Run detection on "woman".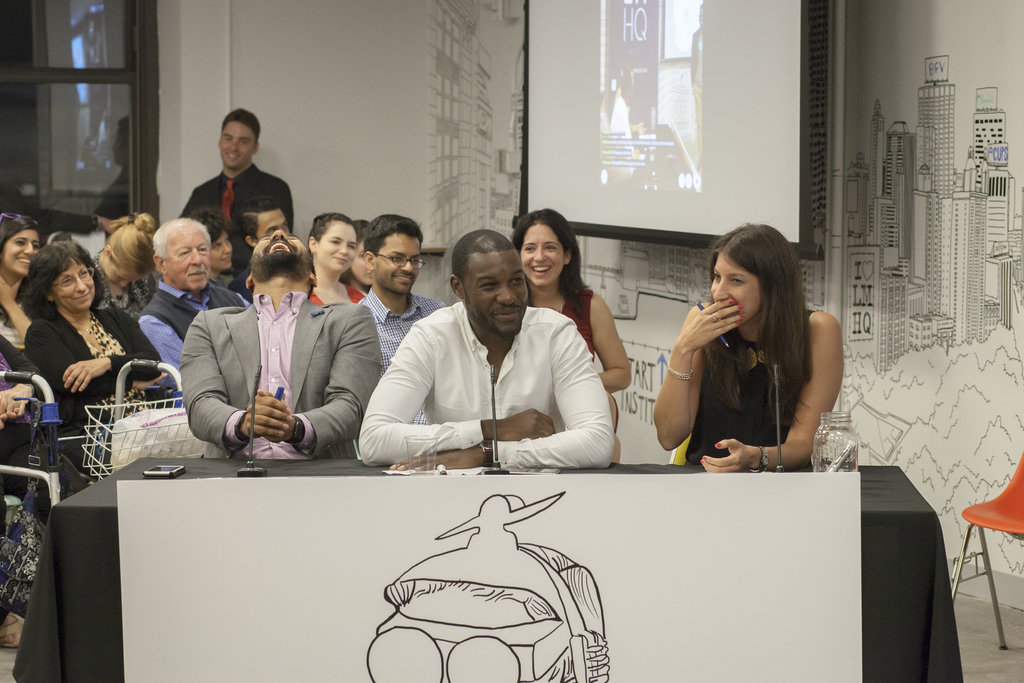
Result: (299,210,367,304).
